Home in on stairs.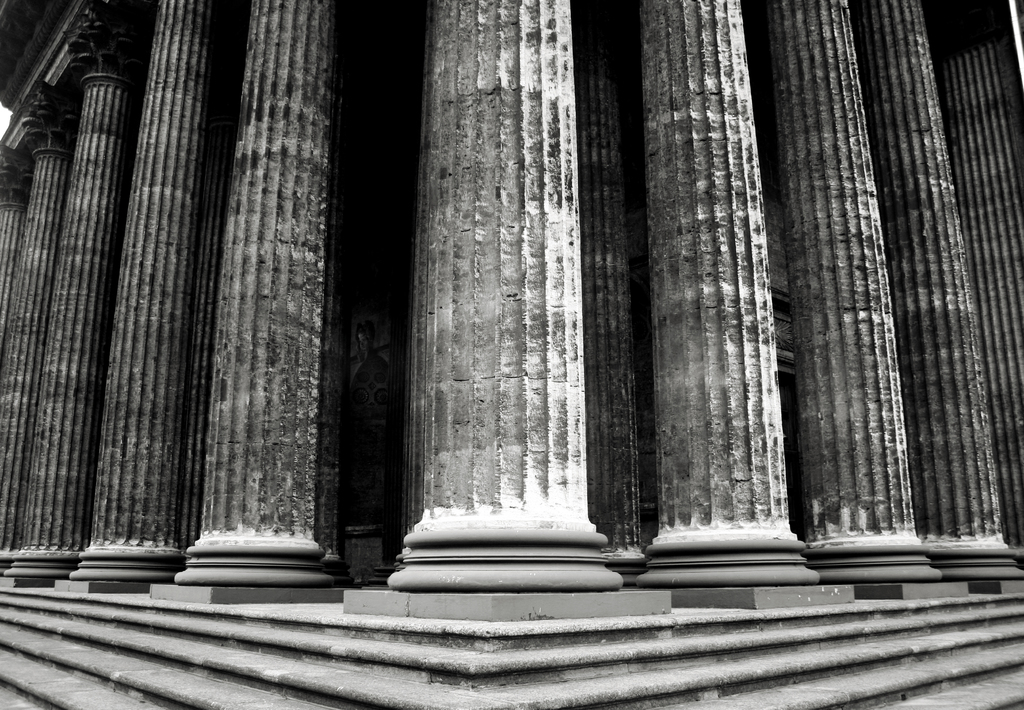
Homed in at pyautogui.locateOnScreen(0, 588, 1023, 709).
